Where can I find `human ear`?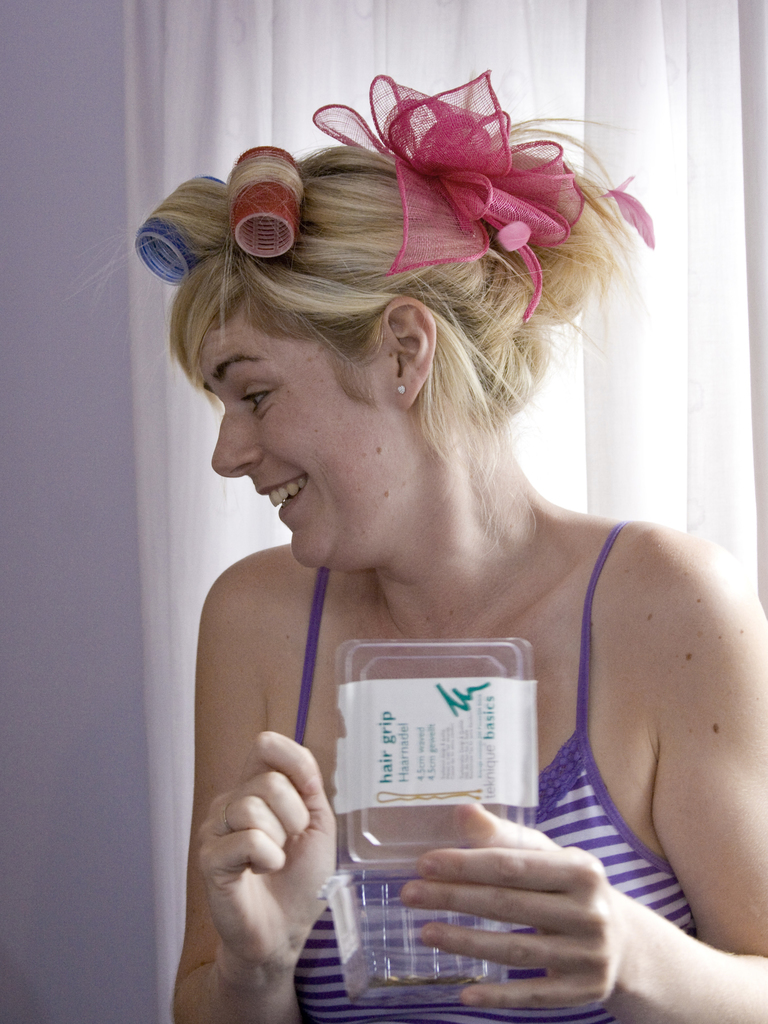
You can find it at 387, 299, 437, 405.
